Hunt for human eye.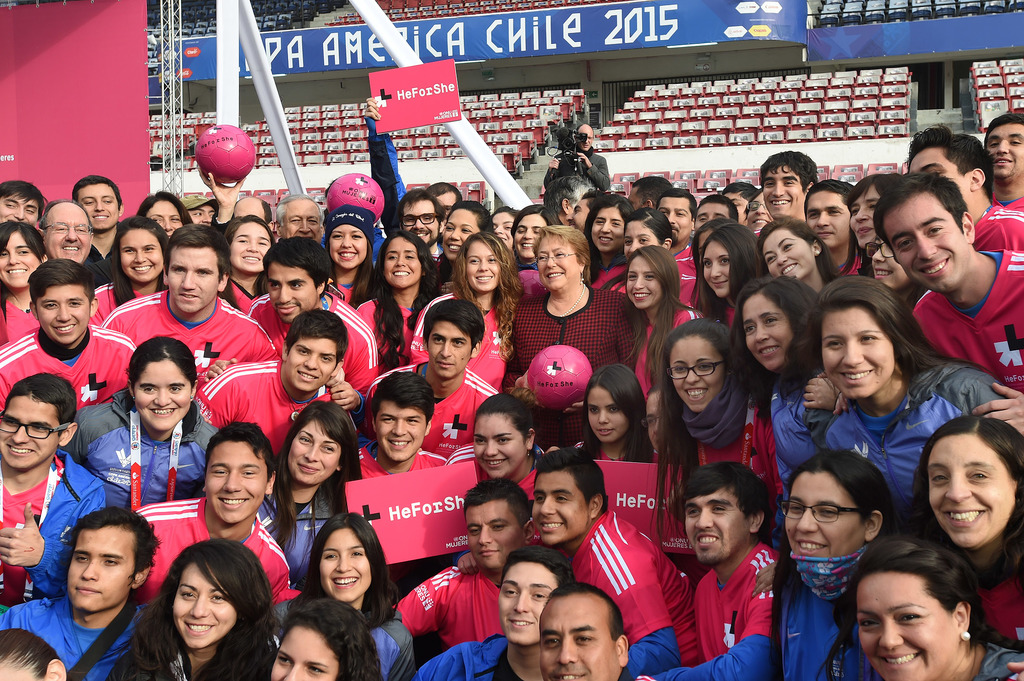
Hunted down at Rect(535, 229, 543, 238).
